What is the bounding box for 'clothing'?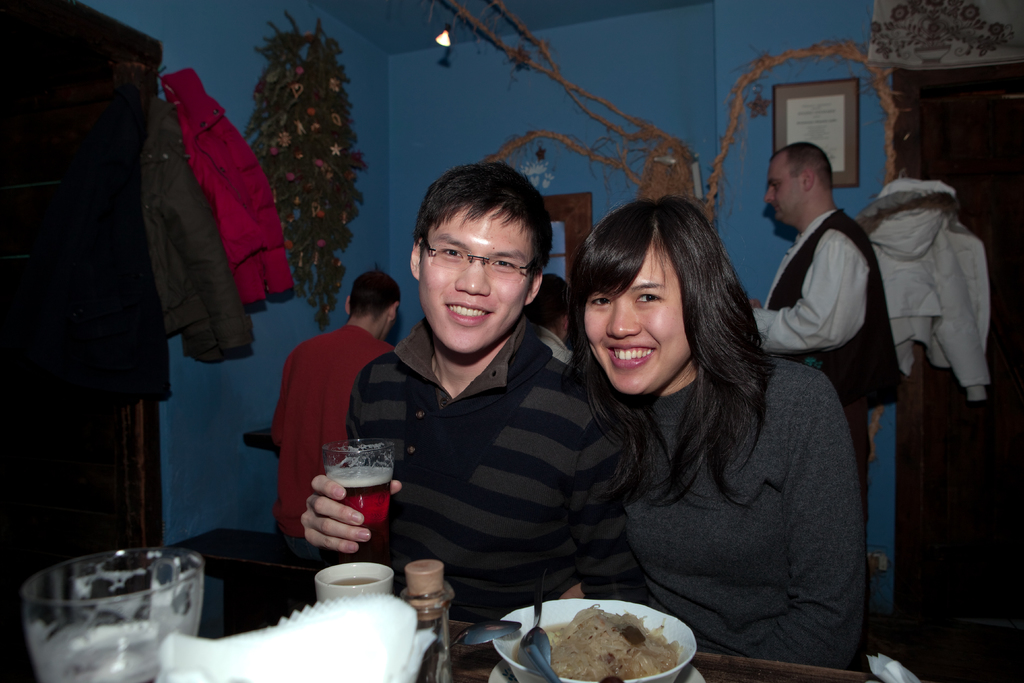
(859,177,991,406).
